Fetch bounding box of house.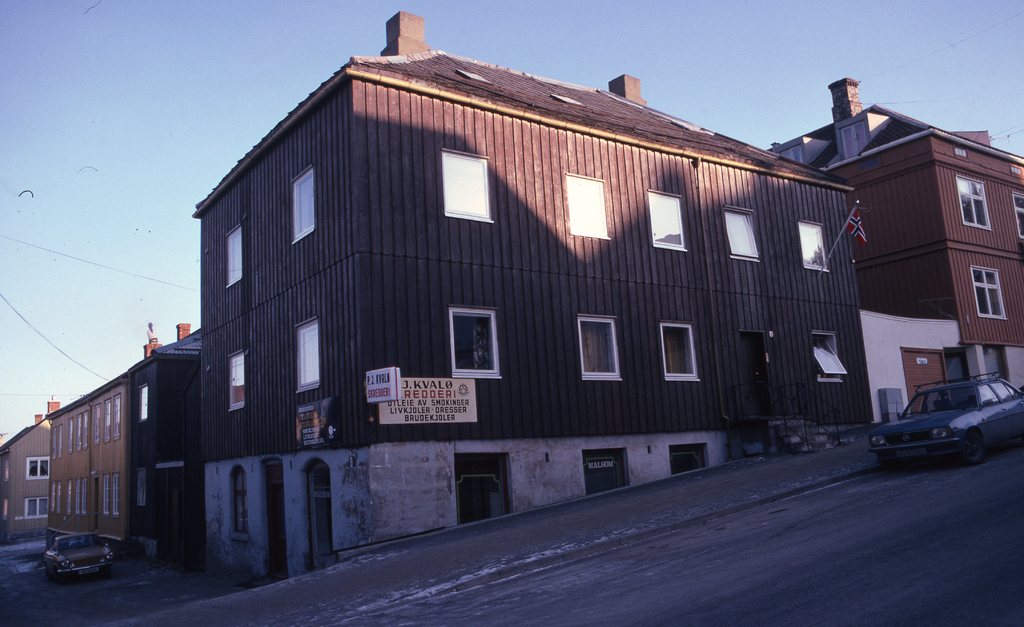
Bbox: region(799, 91, 1018, 415).
